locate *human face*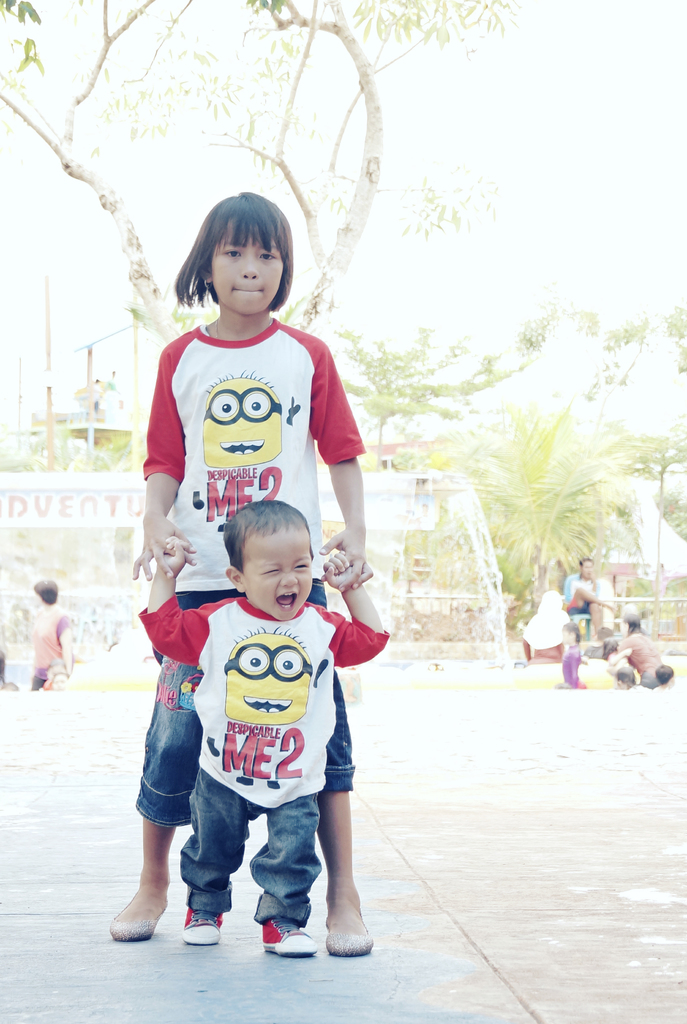
{"x1": 244, "y1": 517, "x2": 312, "y2": 619}
